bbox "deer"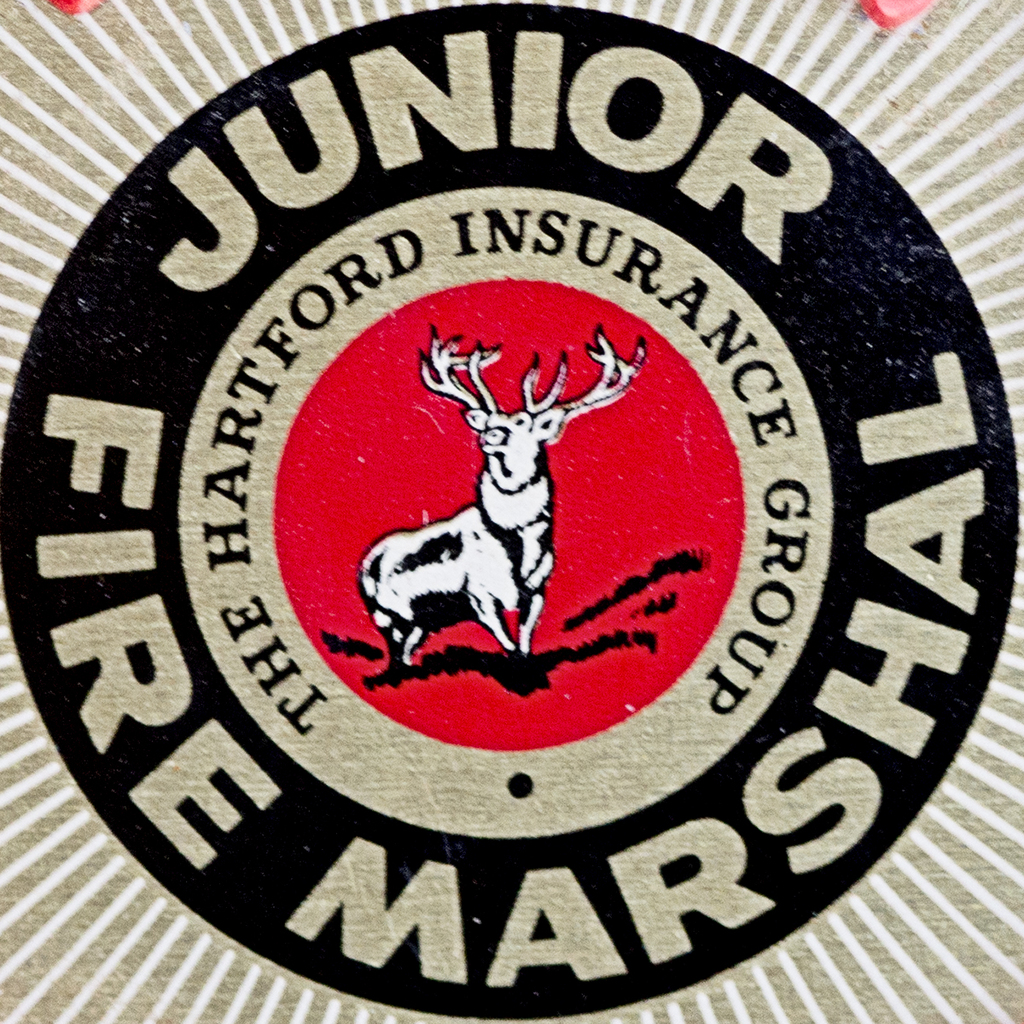
detection(355, 325, 644, 684)
